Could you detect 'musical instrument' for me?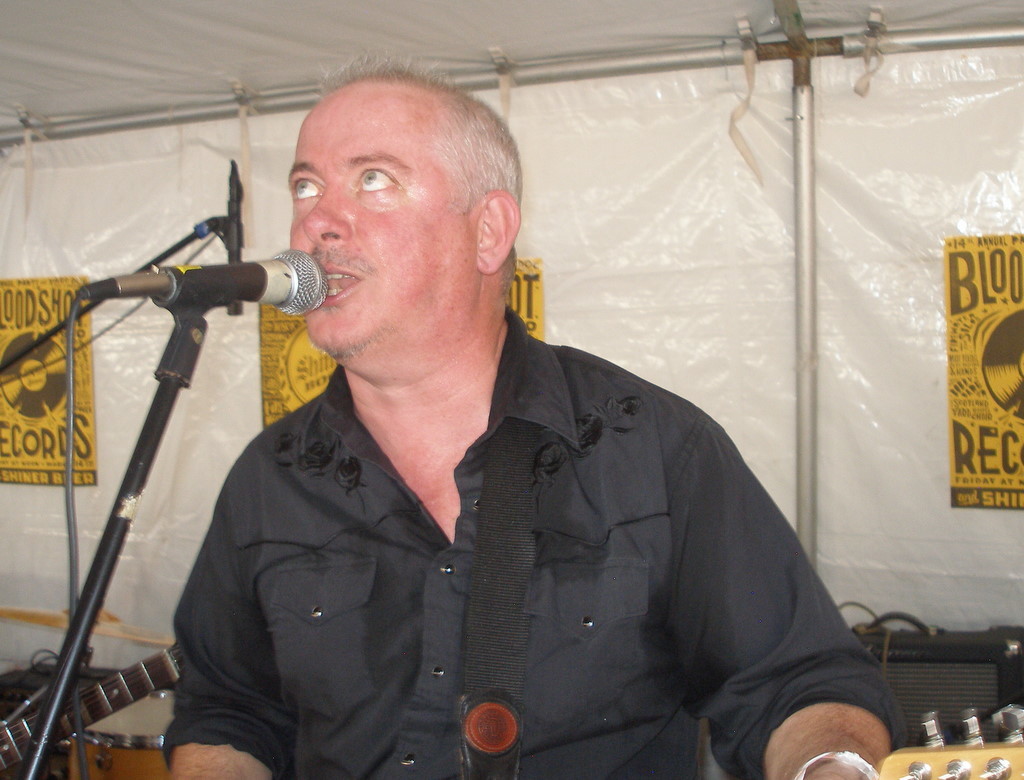
Detection result: (0,641,186,779).
